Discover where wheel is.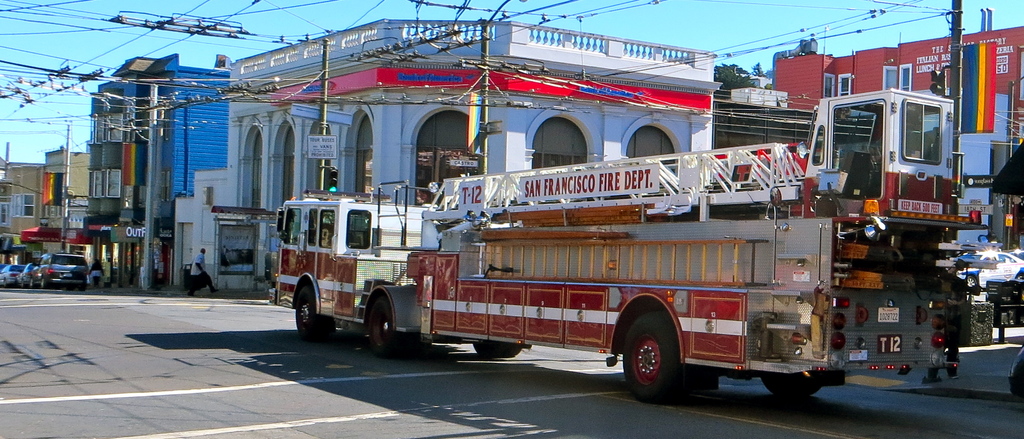
Discovered at l=621, t=317, r=688, b=399.
